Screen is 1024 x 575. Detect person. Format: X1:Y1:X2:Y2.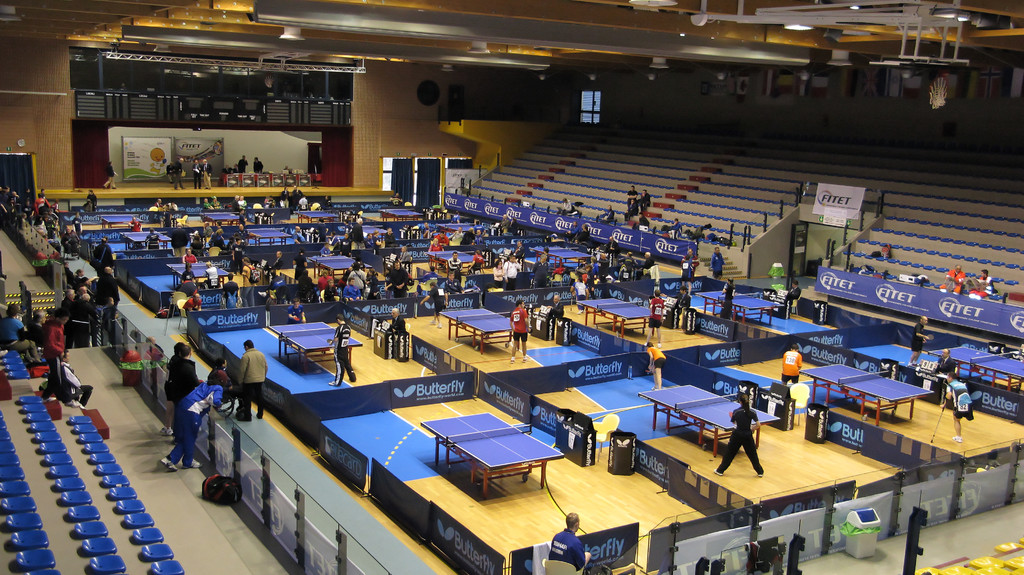
214:221:223:235.
